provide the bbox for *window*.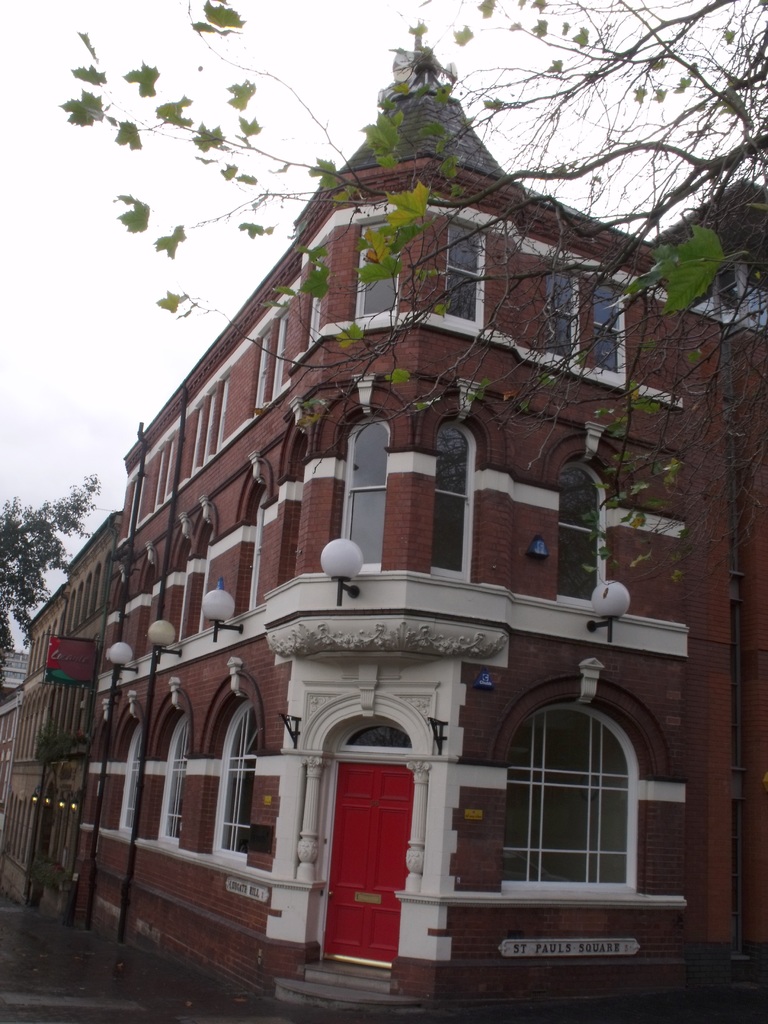
(x1=276, y1=310, x2=288, y2=396).
